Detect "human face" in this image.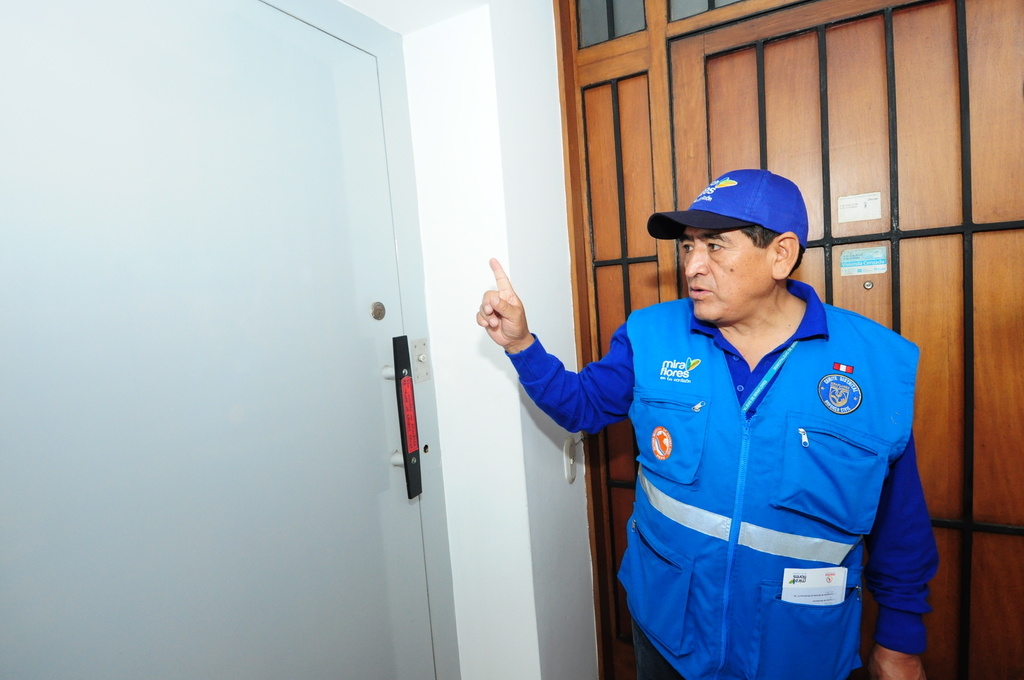
Detection: [682,225,772,327].
